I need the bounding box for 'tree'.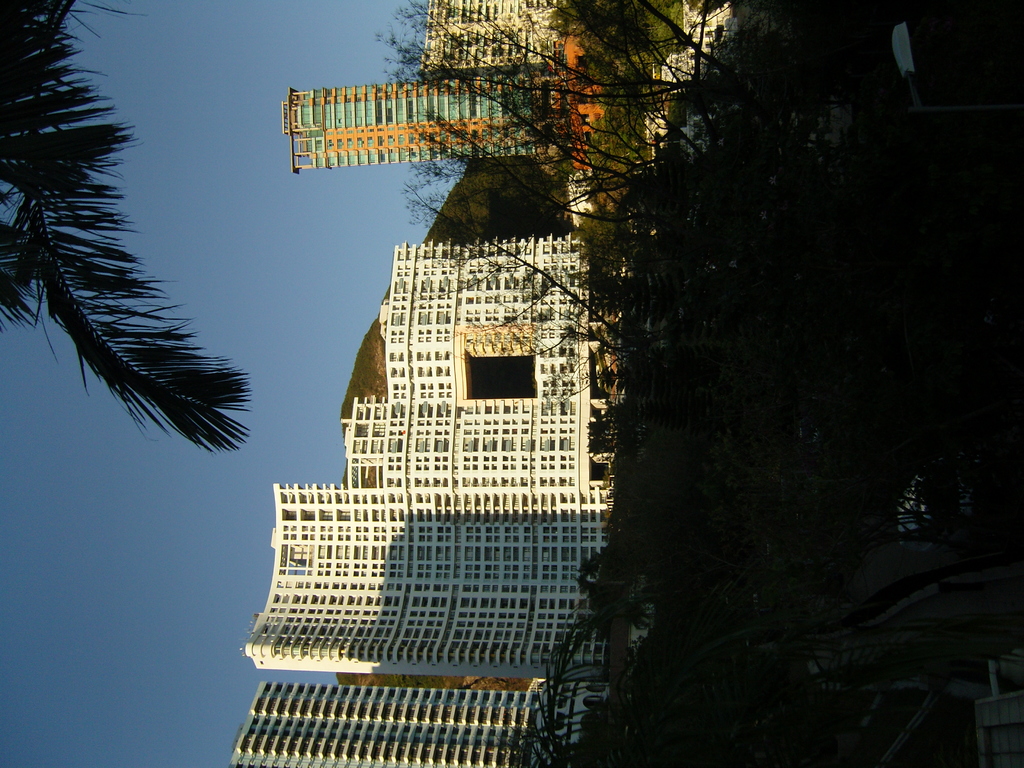
Here it is: 19 10 259 529.
